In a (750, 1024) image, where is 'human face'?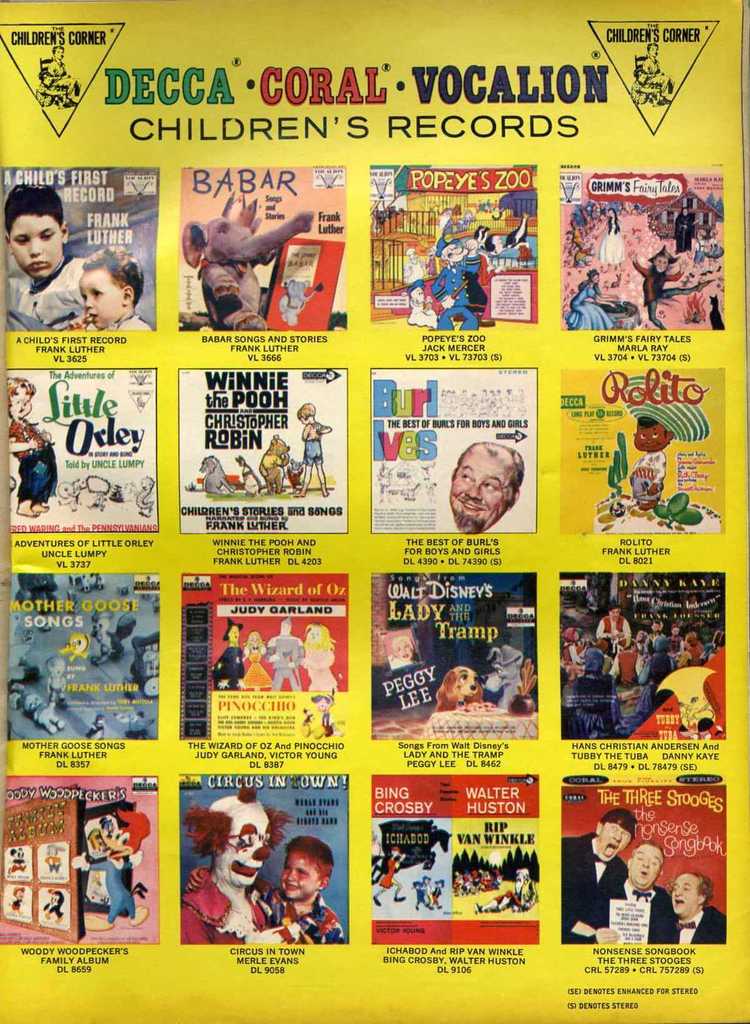
[x1=672, y1=875, x2=700, y2=912].
